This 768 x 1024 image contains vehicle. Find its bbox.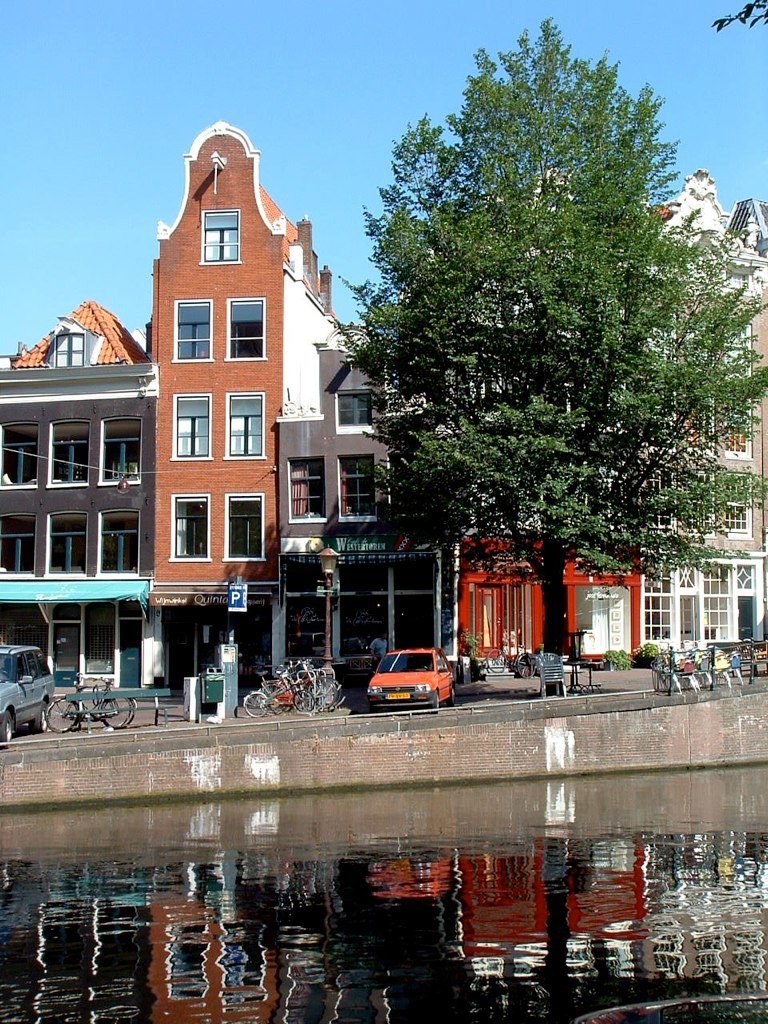
[x1=42, y1=673, x2=139, y2=728].
